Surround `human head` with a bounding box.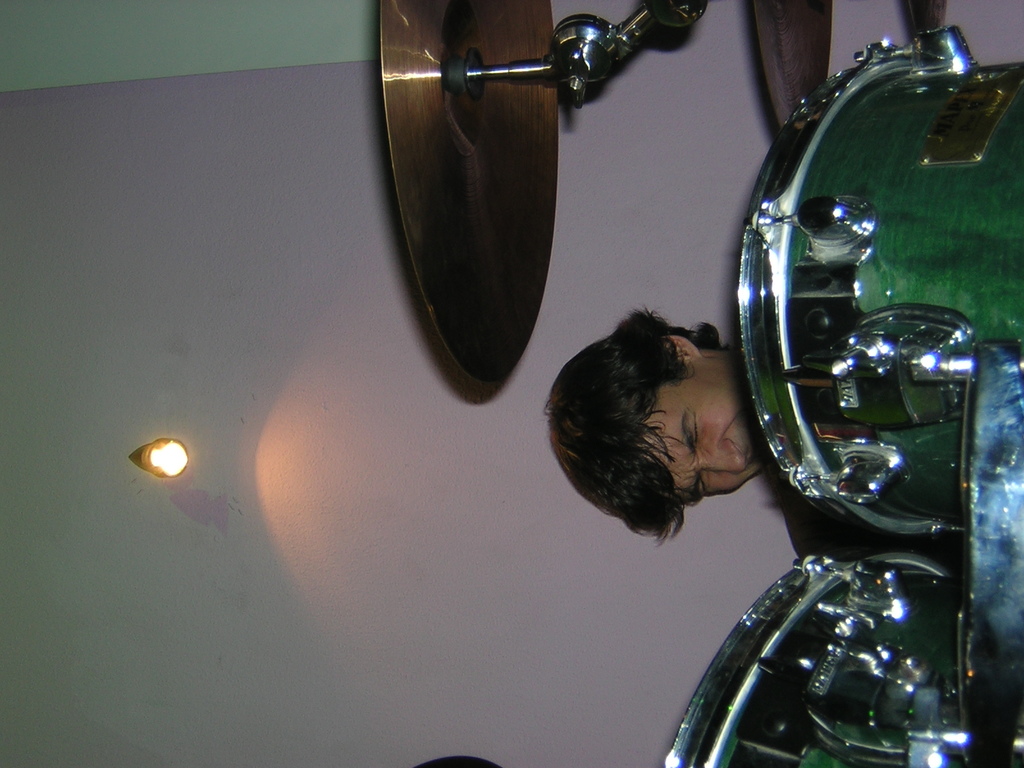
[x1=546, y1=305, x2=764, y2=548].
